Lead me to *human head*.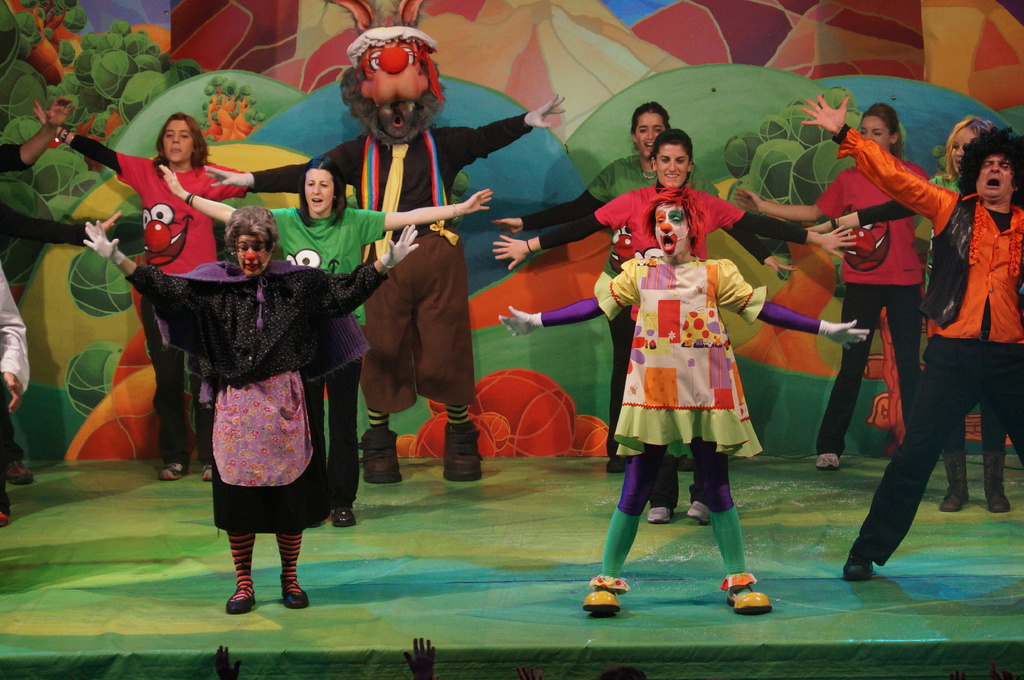
Lead to bbox(860, 104, 900, 152).
